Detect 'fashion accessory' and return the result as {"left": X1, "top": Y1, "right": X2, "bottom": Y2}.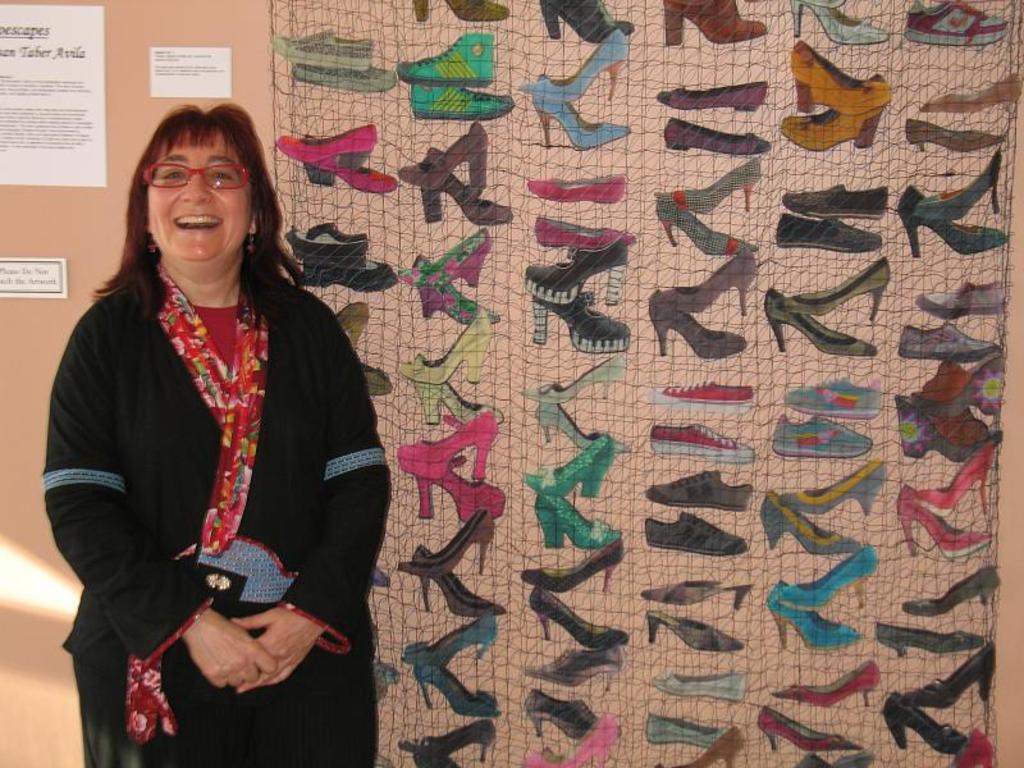
{"left": 399, "top": 613, "right": 504, "bottom": 664}.
